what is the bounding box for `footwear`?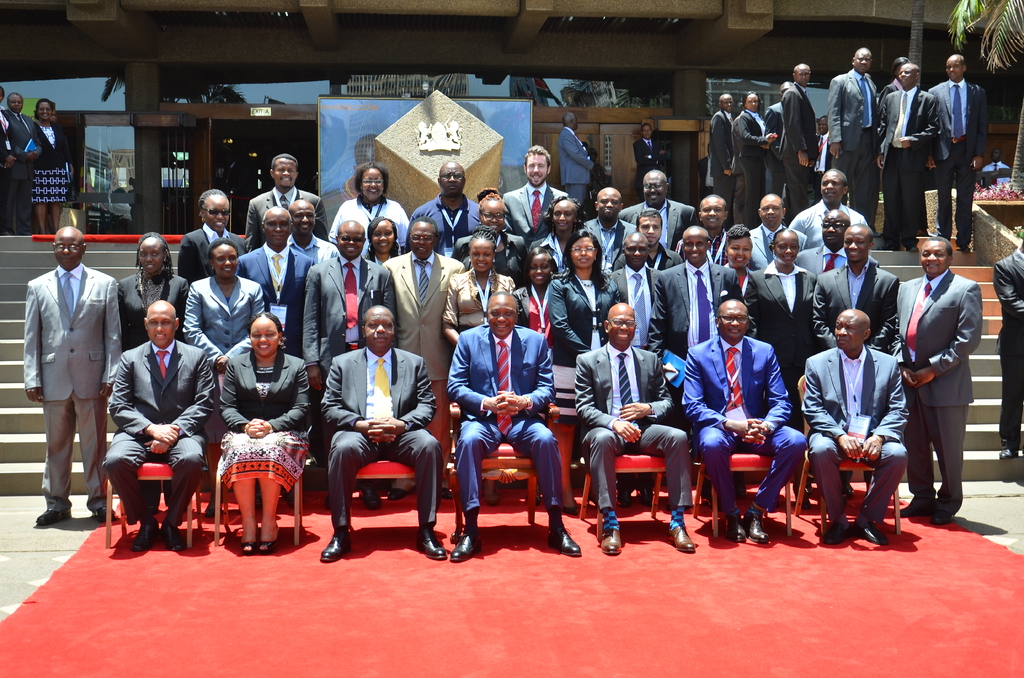
x1=844 y1=480 x2=855 y2=499.
